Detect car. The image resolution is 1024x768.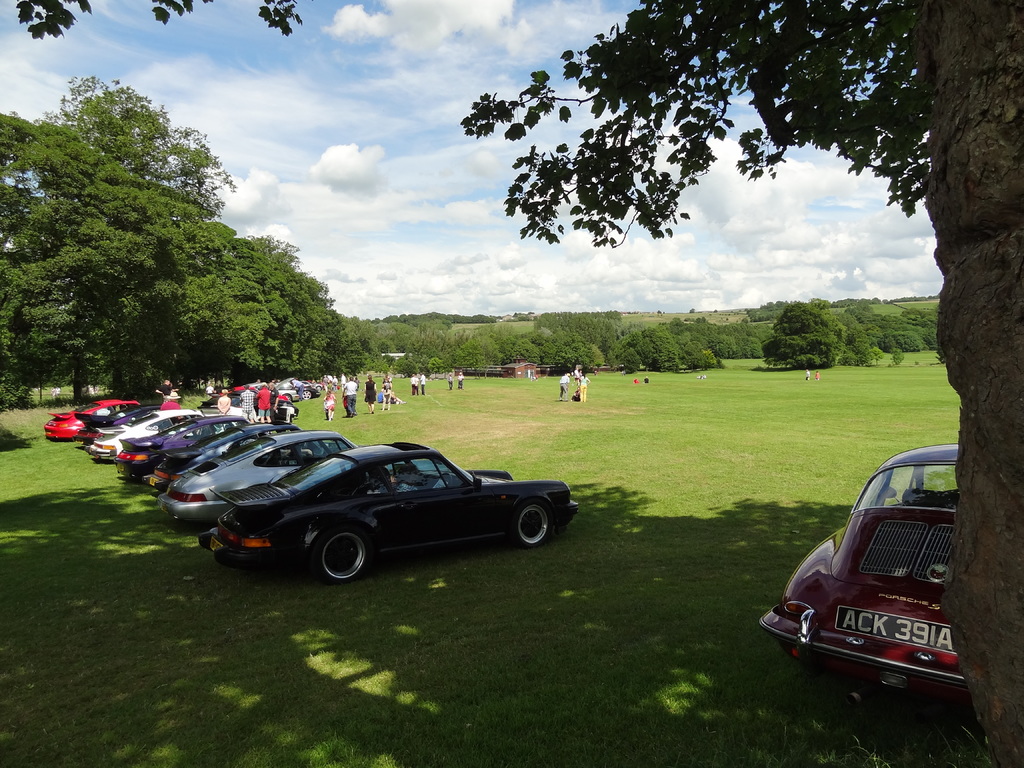
146/422/303/495.
